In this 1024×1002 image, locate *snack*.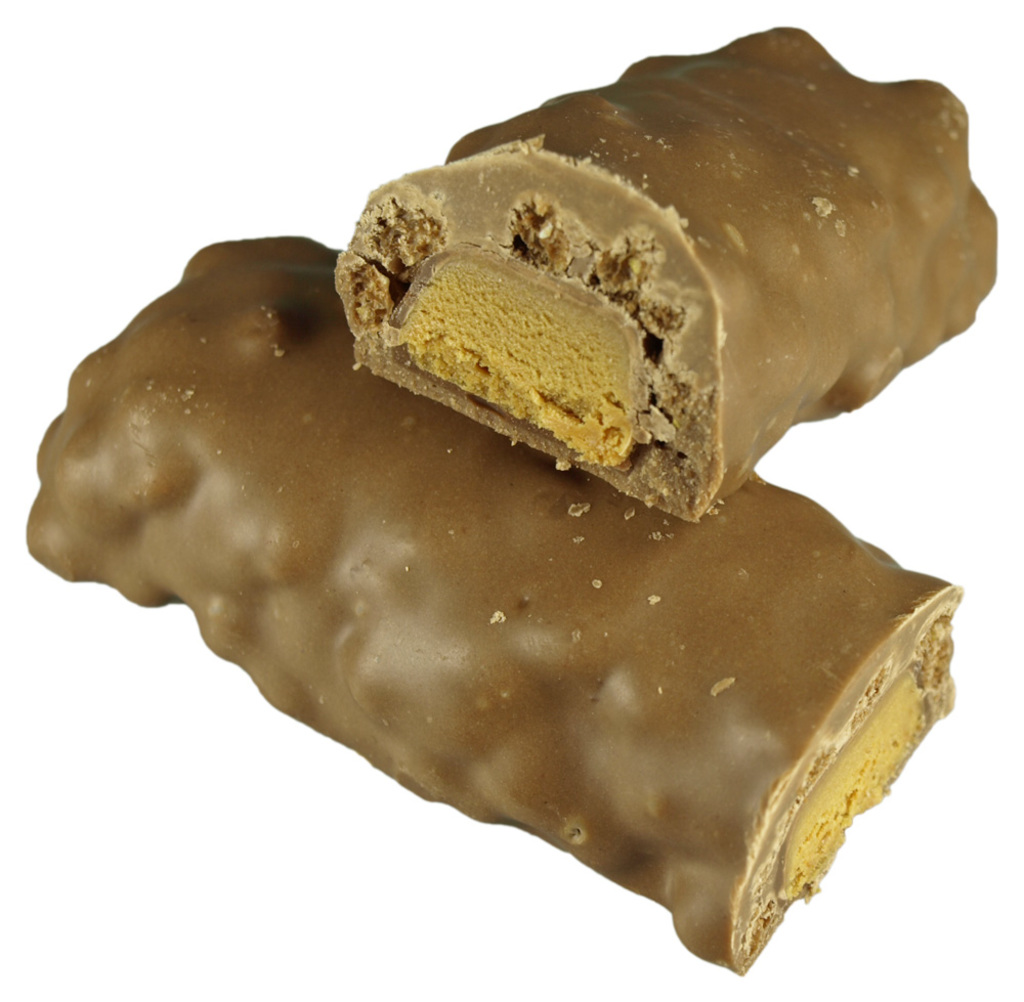
Bounding box: 324/15/1000/521.
